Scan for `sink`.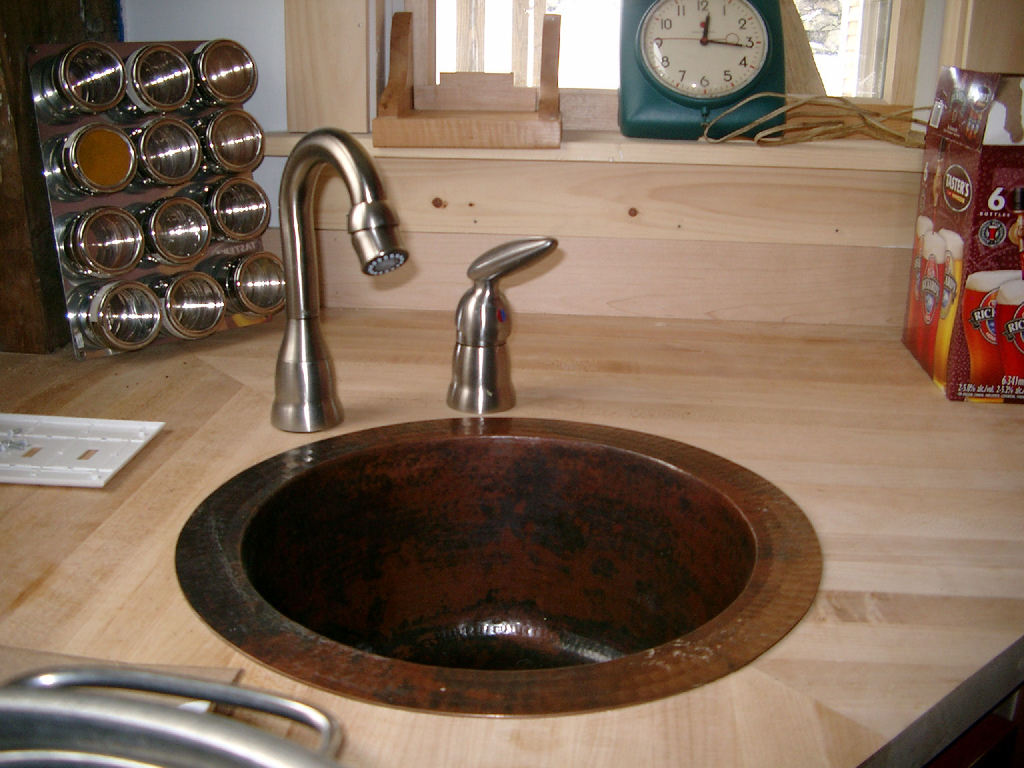
Scan result: 77:201:903:703.
